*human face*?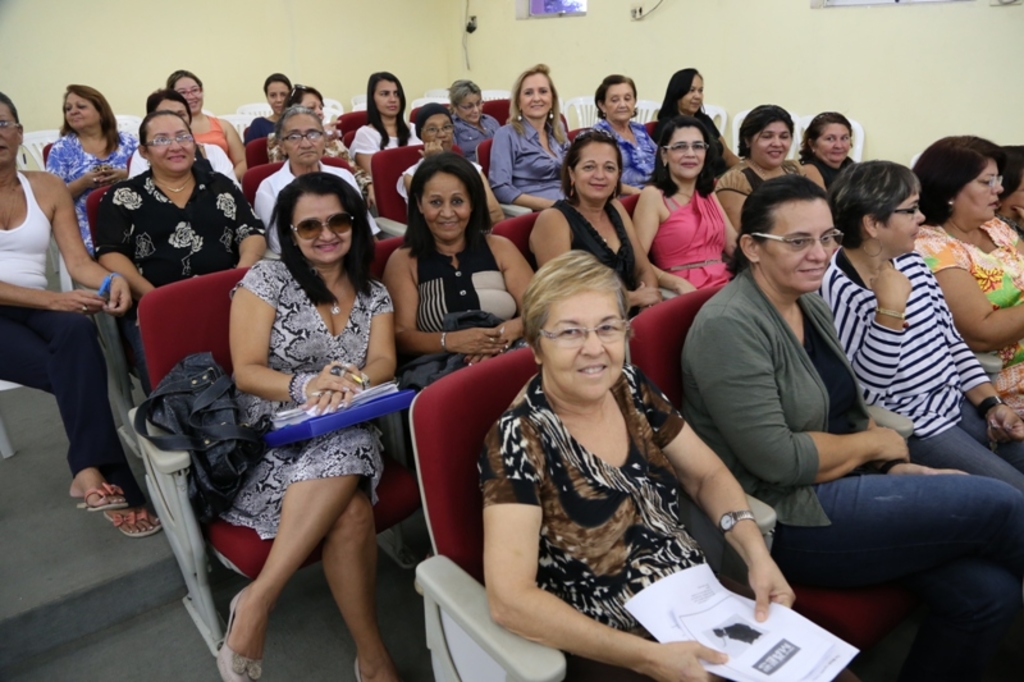
crop(755, 203, 837, 290)
